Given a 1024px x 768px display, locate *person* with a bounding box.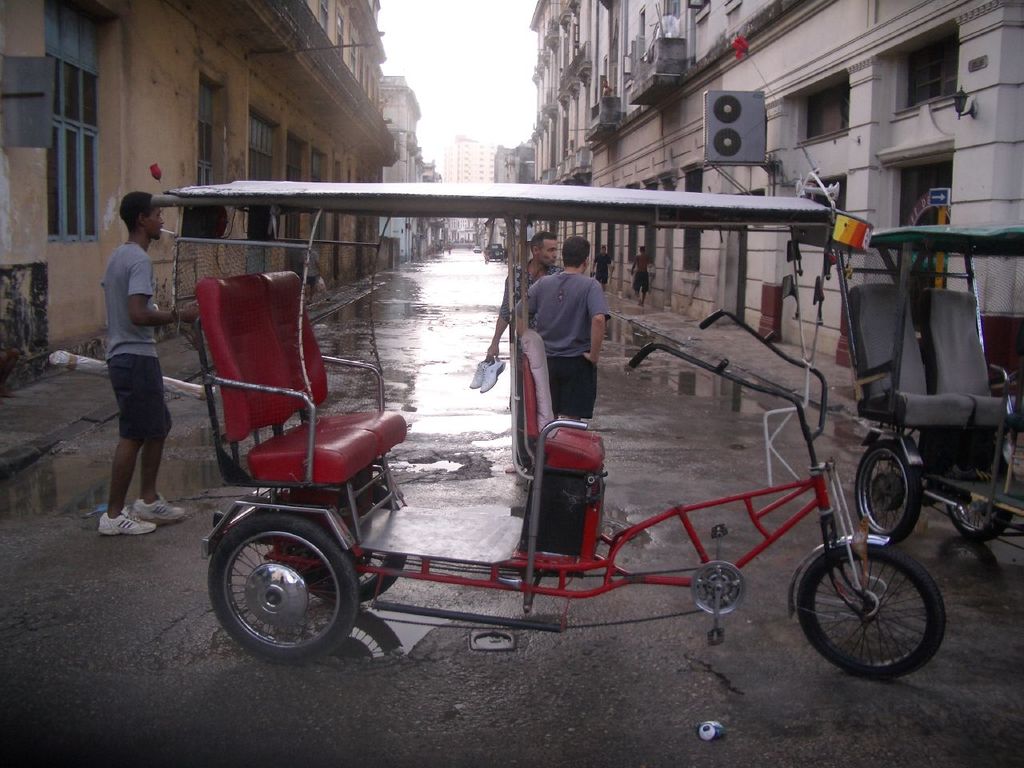
Located: (left=518, top=230, right=606, bottom=490).
